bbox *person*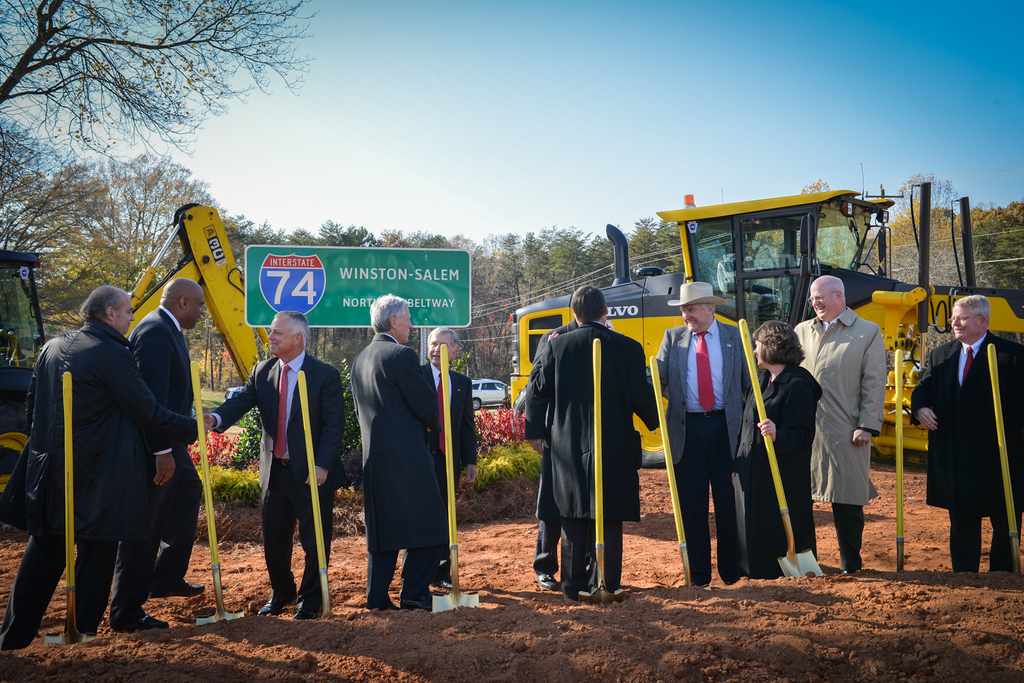
{"left": 339, "top": 289, "right": 439, "bottom": 606}
